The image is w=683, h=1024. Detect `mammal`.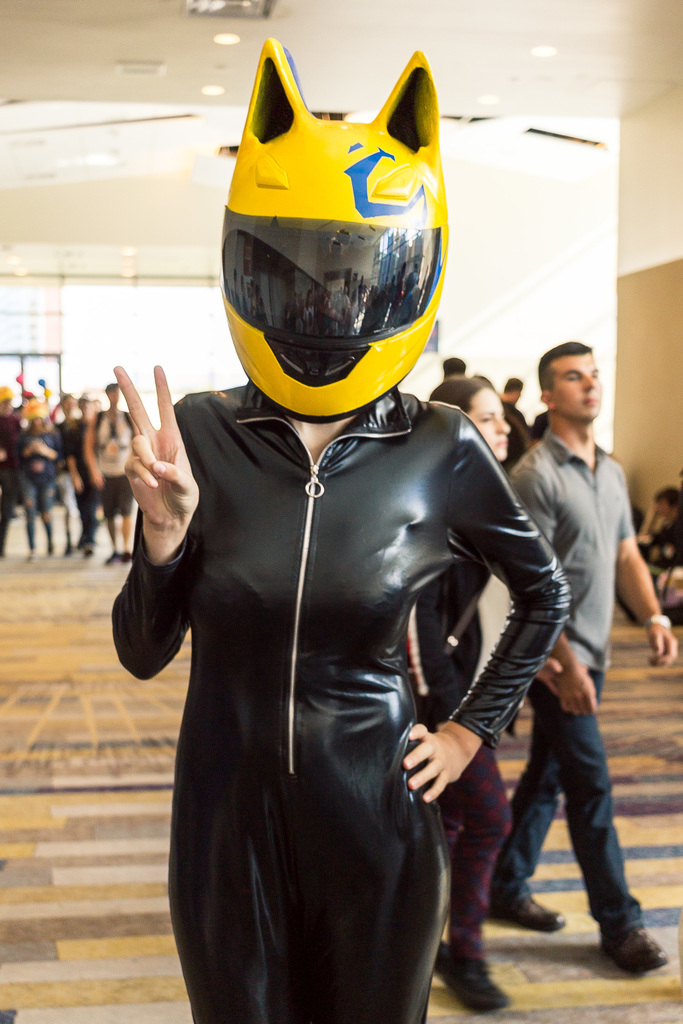
Detection: bbox=[103, 139, 576, 1014].
